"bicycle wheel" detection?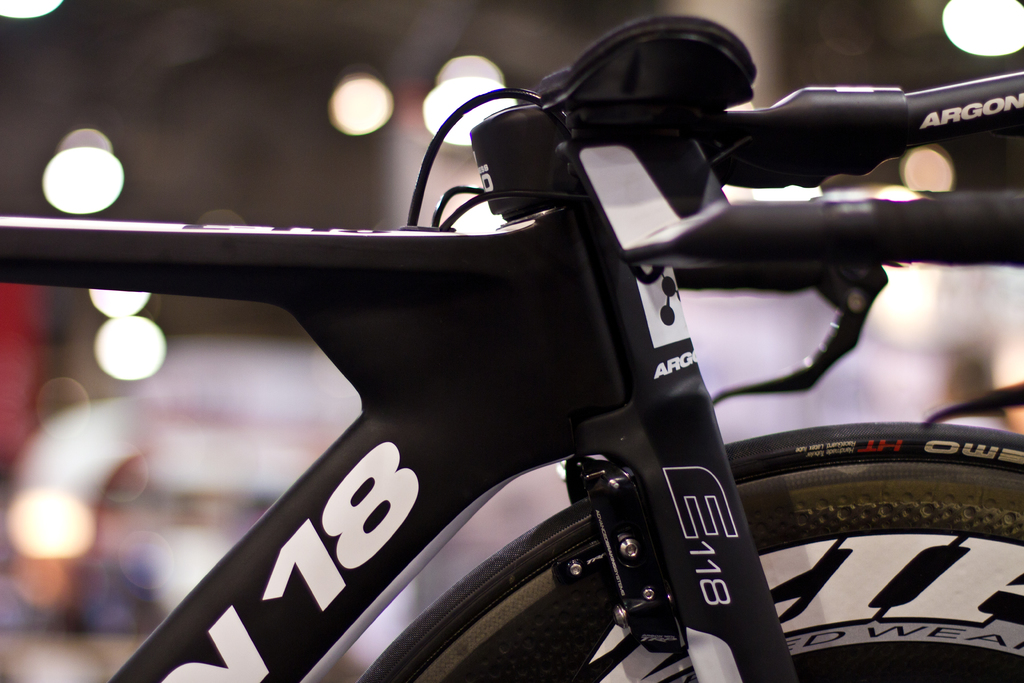
[360, 432, 1023, 682]
